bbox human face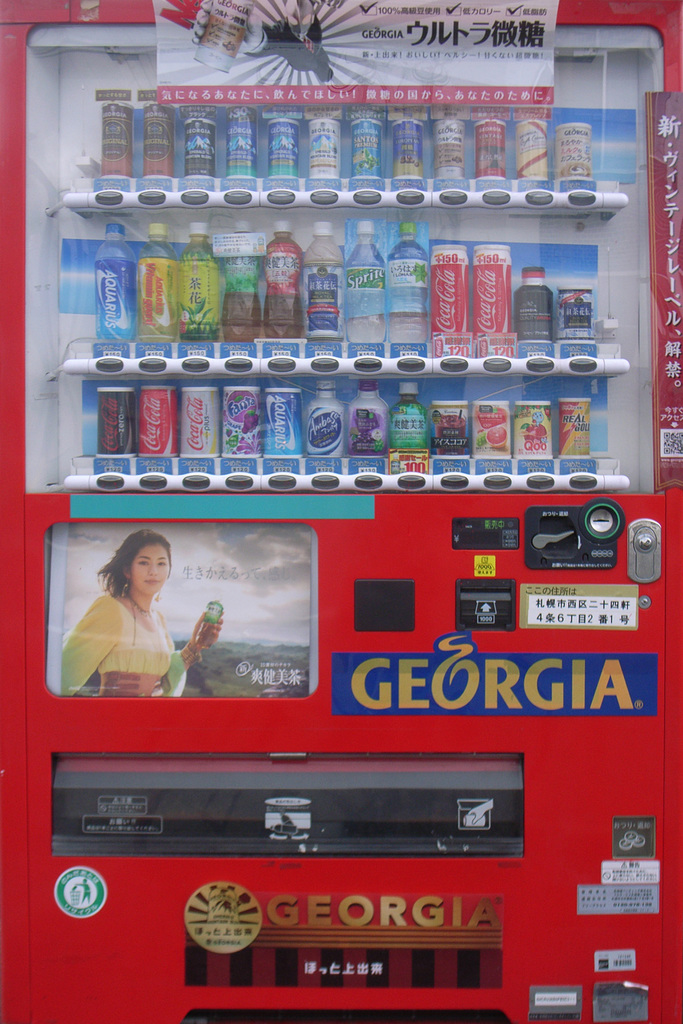
132/543/174/599
